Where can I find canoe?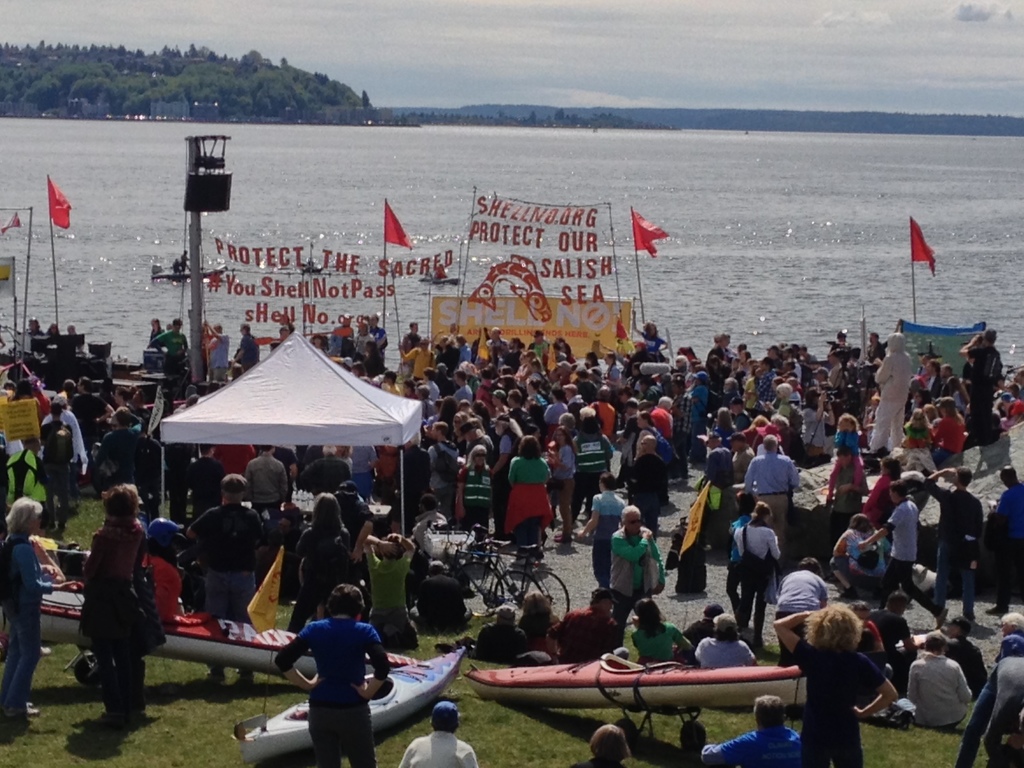
You can find it at Rect(493, 636, 815, 749).
